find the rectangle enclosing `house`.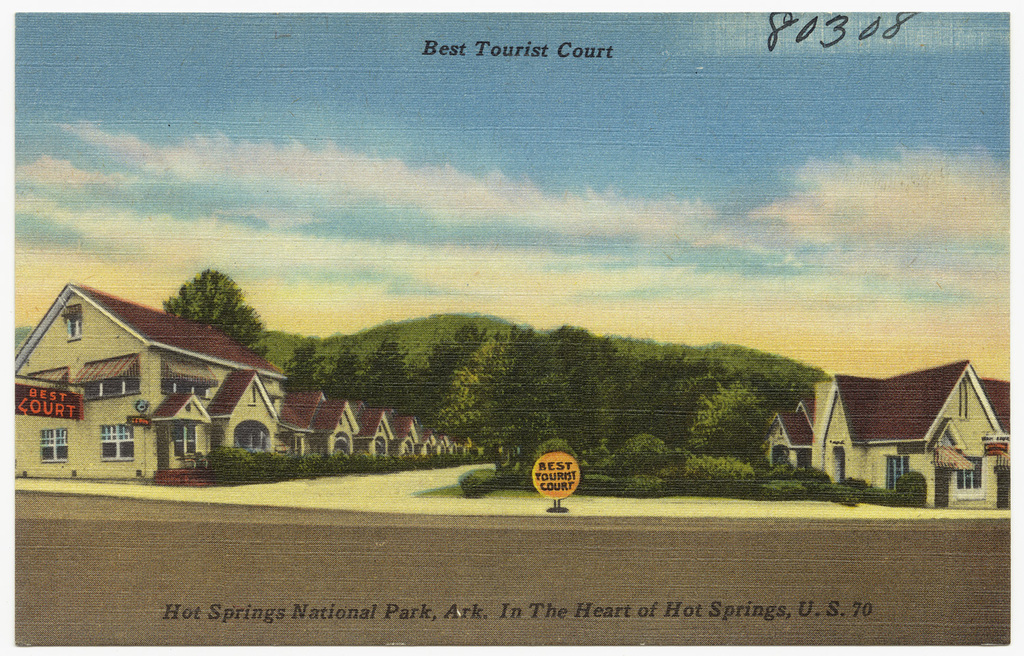
bbox=[397, 414, 426, 472].
